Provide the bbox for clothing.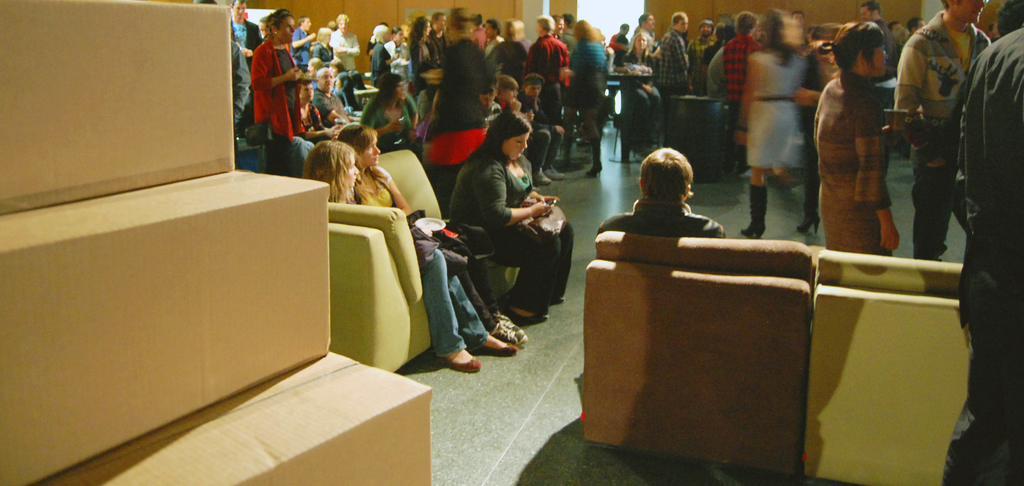
locate(309, 77, 318, 95).
